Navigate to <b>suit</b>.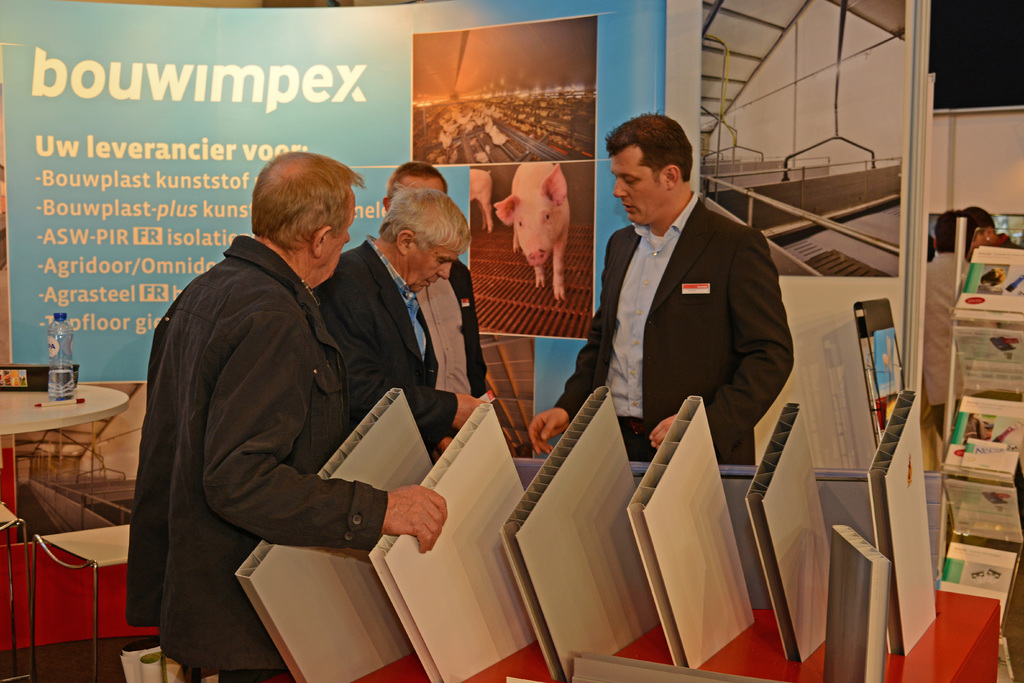
Navigation target: {"left": 314, "top": 237, "right": 455, "bottom": 451}.
